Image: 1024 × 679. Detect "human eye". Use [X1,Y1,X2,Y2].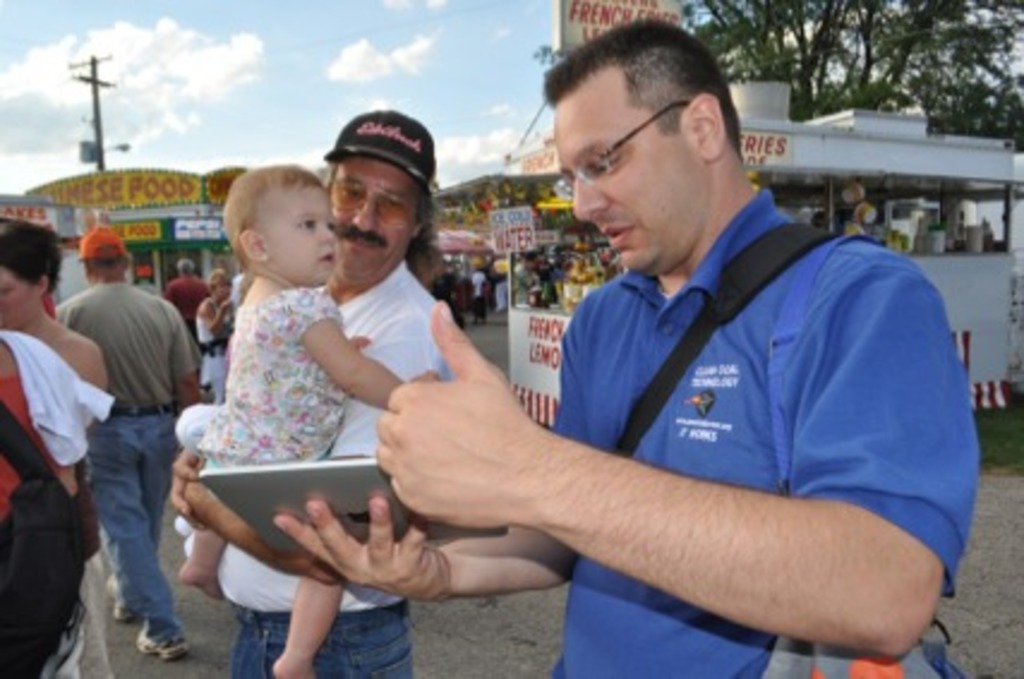
[379,194,408,216].
